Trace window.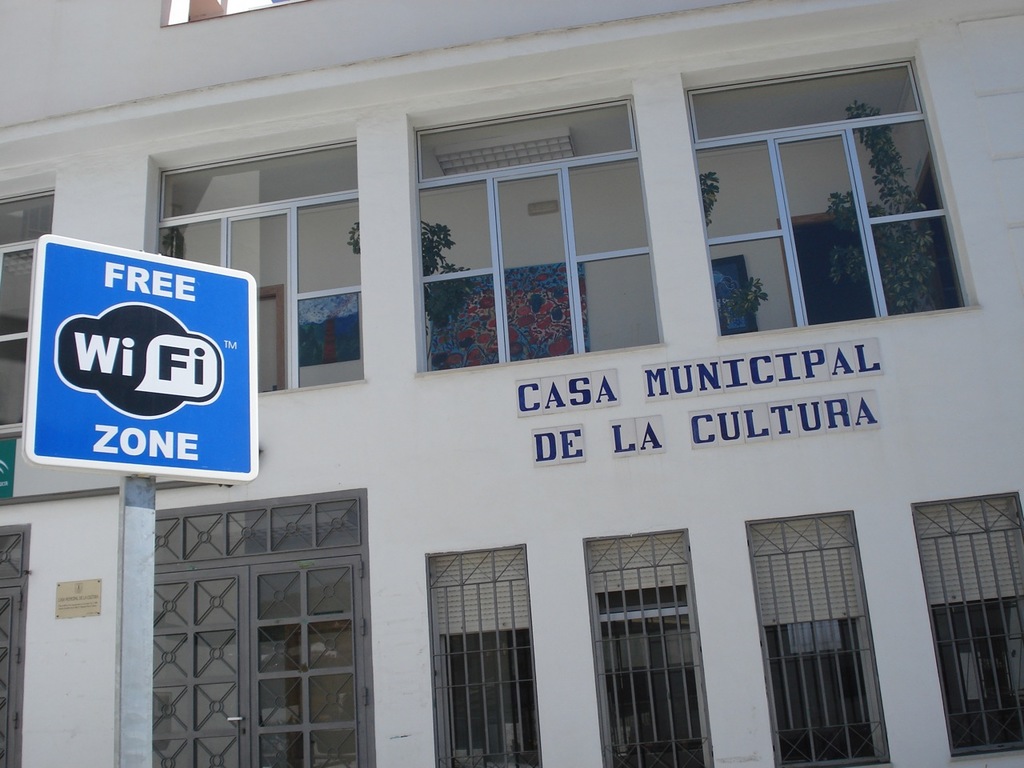
Traced to [742,507,894,767].
